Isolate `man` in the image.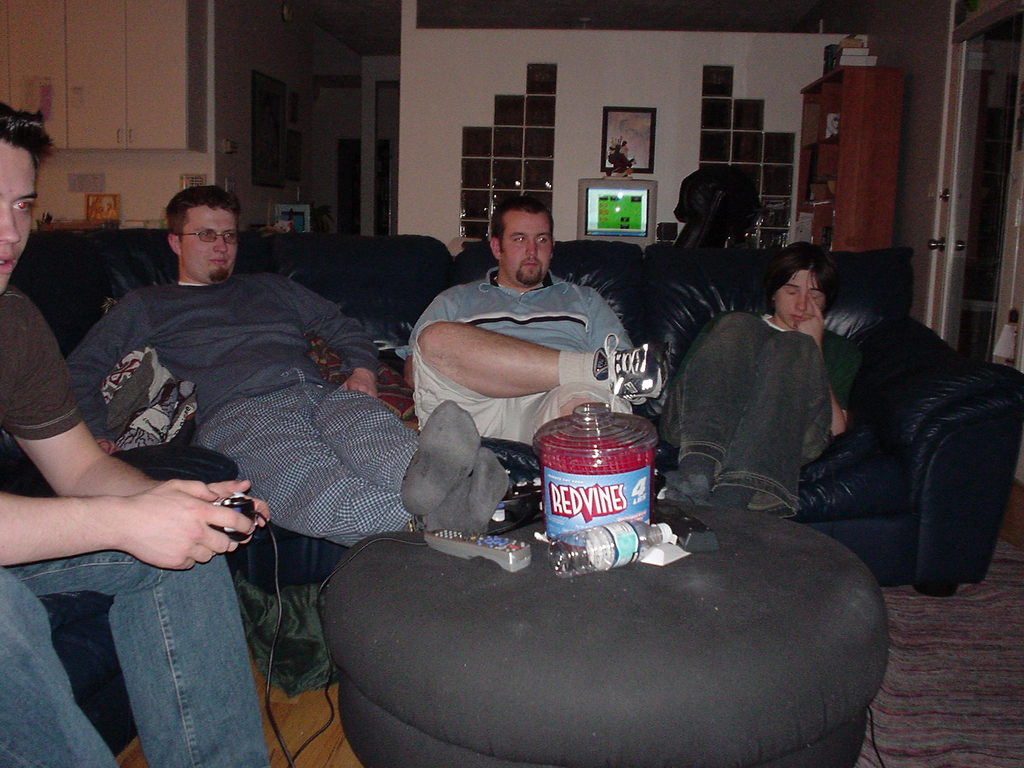
Isolated region: {"x1": 66, "y1": 179, "x2": 512, "y2": 550}.
